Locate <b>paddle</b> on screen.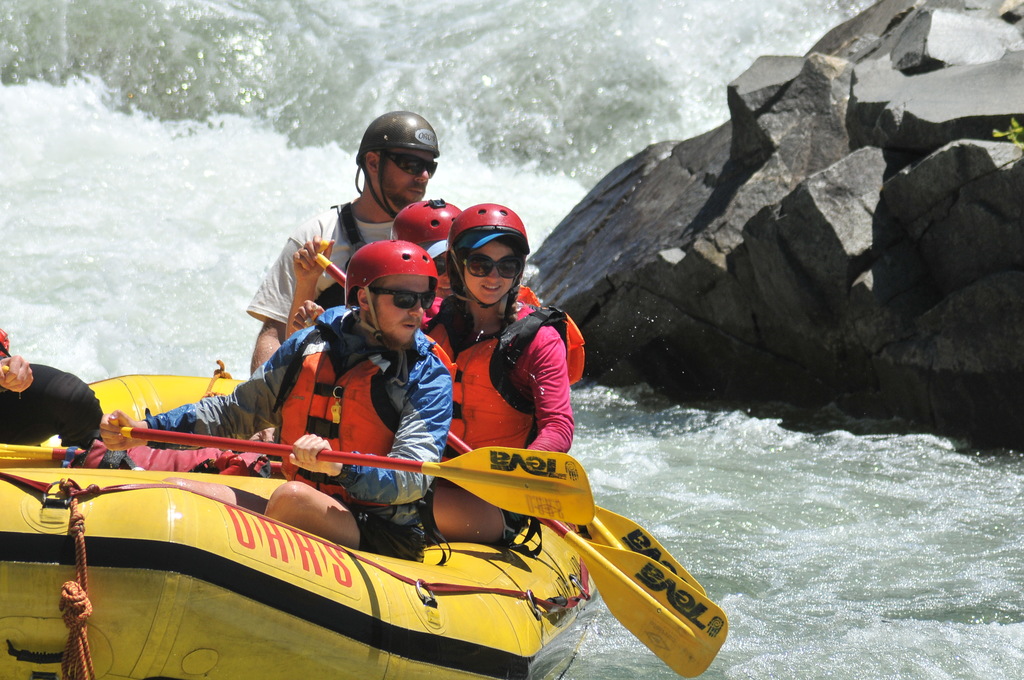
On screen at (left=120, top=432, right=591, bottom=526).
